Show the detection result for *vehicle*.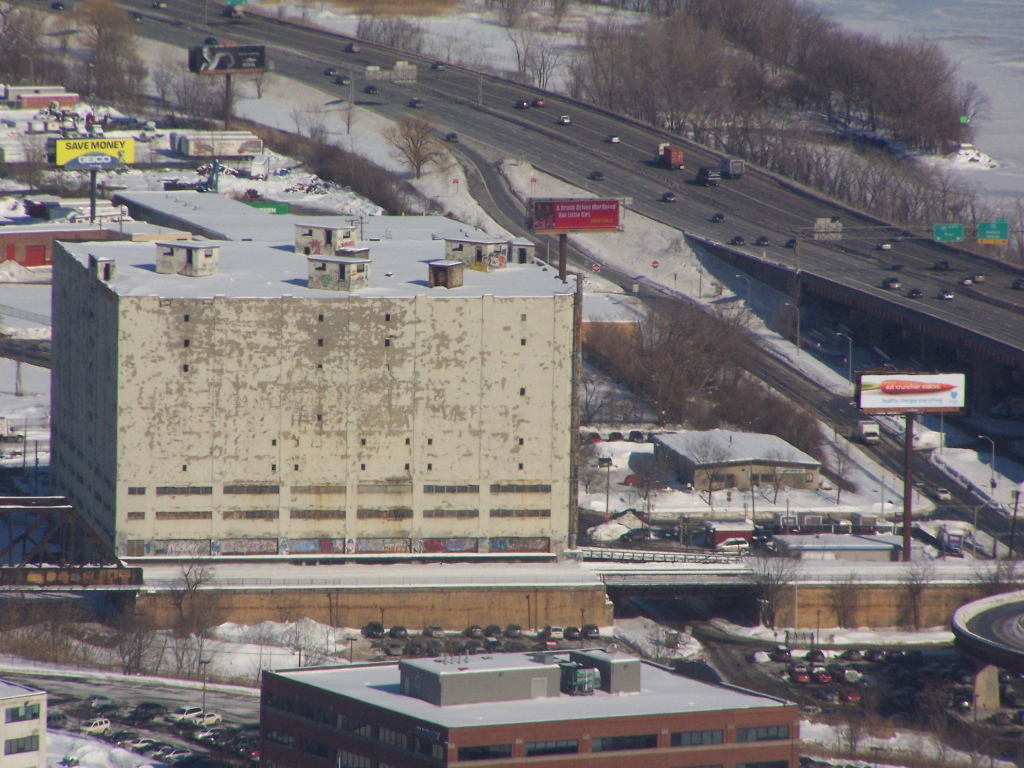
bbox=(838, 686, 862, 702).
